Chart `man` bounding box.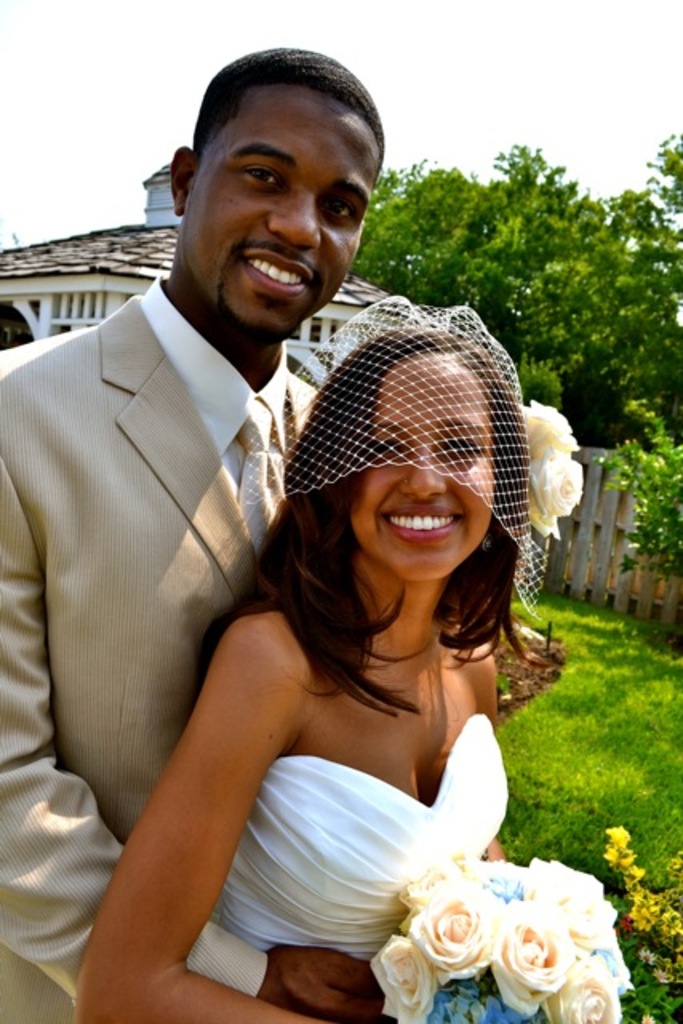
Charted: 8 75 448 973.
